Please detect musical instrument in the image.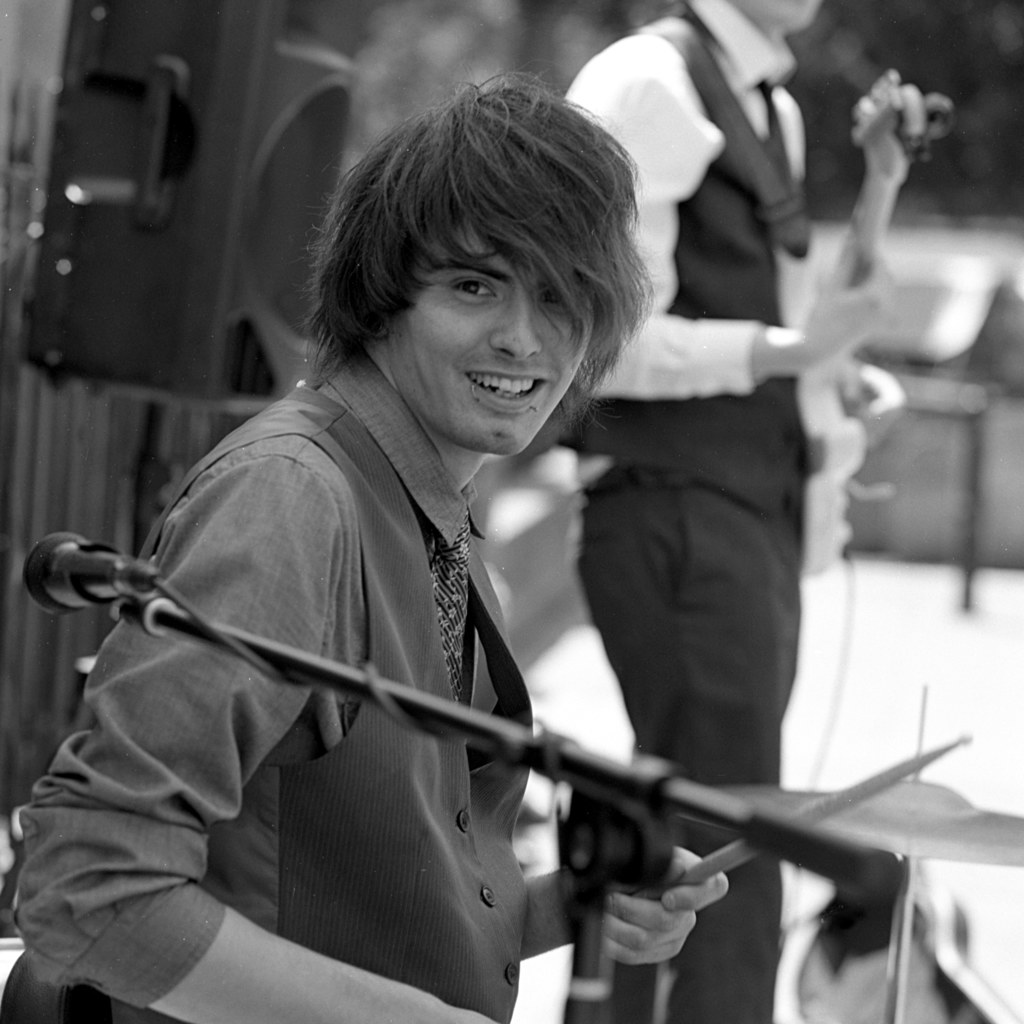
770/78/957/586.
